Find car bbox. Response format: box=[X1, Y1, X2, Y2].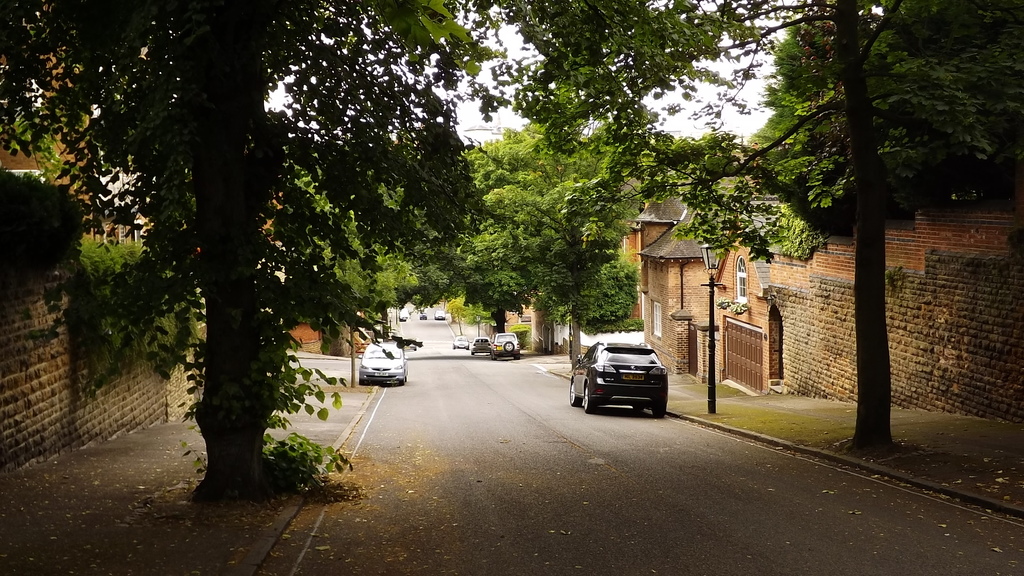
box=[436, 310, 446, 321].
